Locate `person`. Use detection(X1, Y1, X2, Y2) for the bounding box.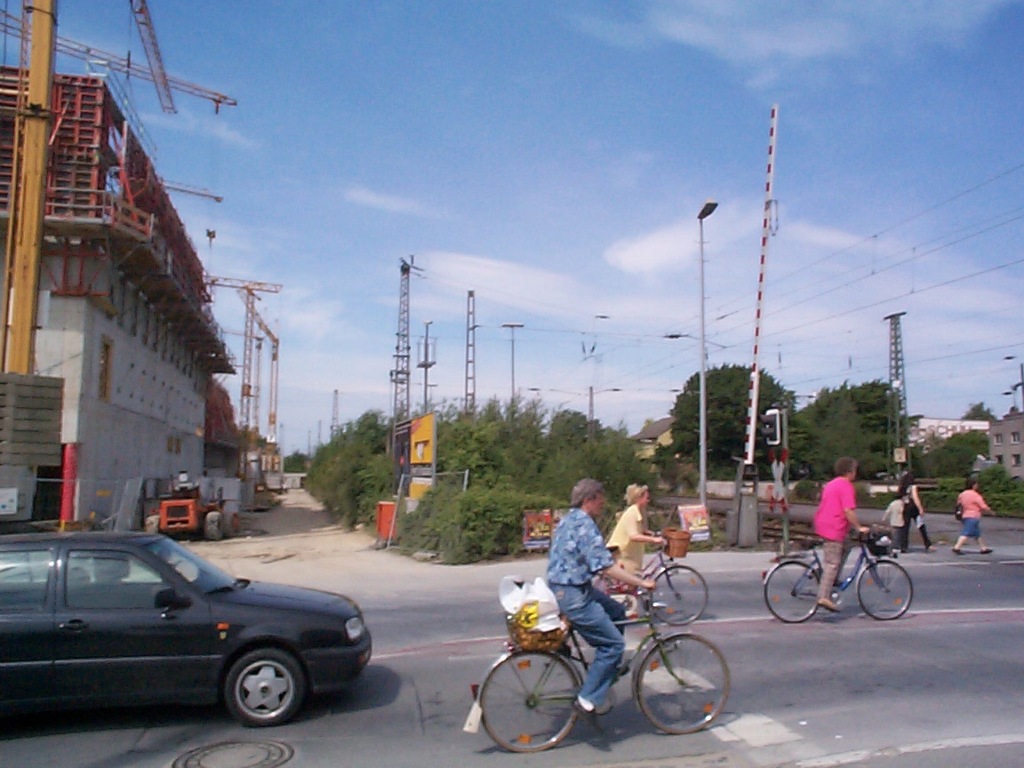
detection(108, 558, 133, 601).
